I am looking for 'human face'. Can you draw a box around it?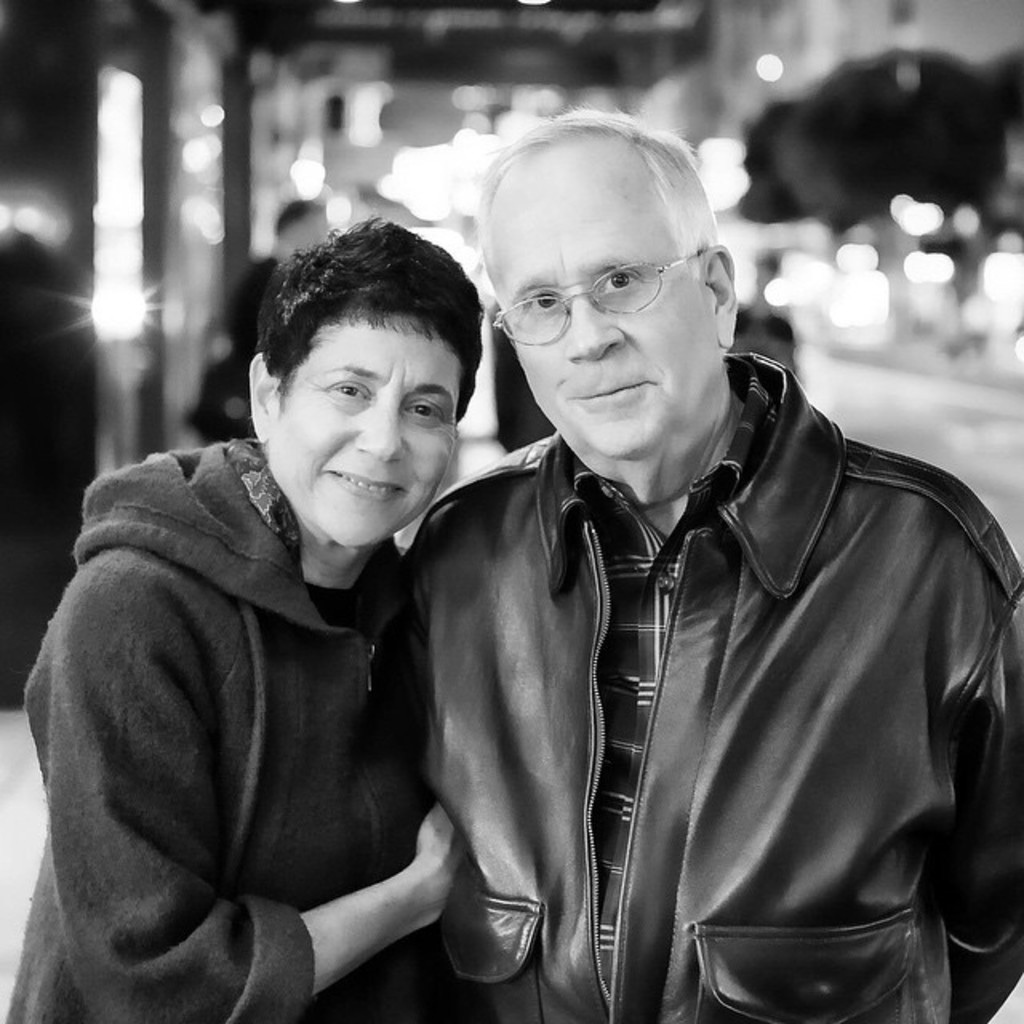
Sure, the bounding box is left=264, top=307, right=464, bottom=549.
